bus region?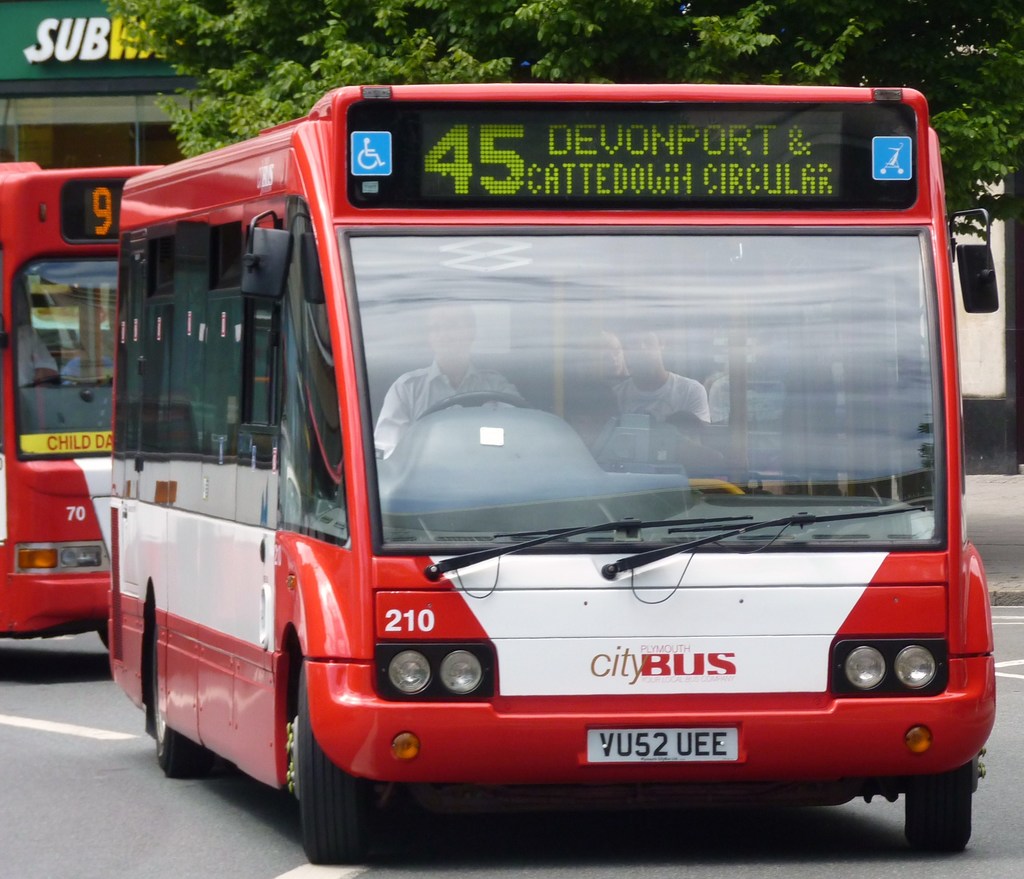
bbox=(109, 88, 993, 867)
